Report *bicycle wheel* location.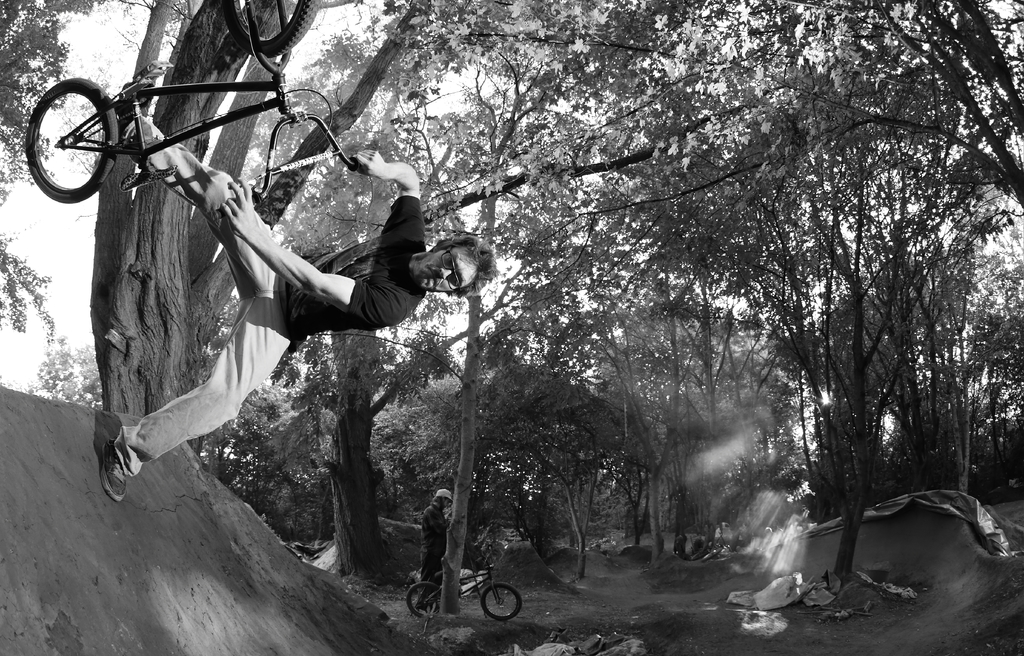
Report: [left=26, top=77, right=124, bottom=206].
